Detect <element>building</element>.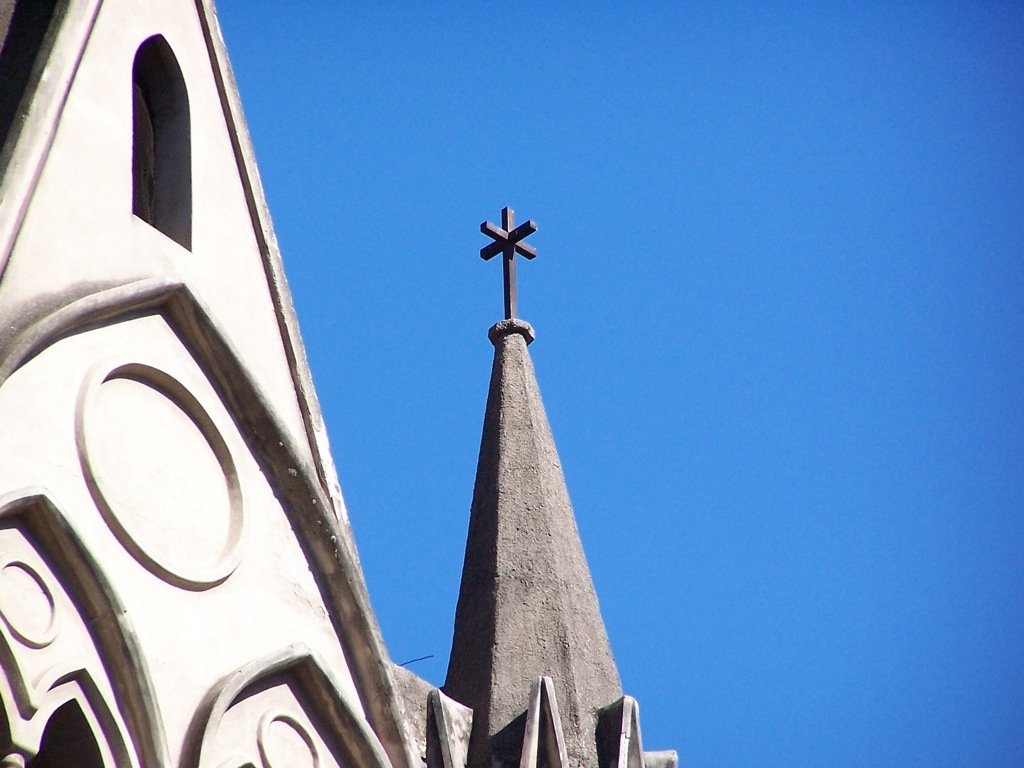
Detected at <box>0,0,677,767</box>.
